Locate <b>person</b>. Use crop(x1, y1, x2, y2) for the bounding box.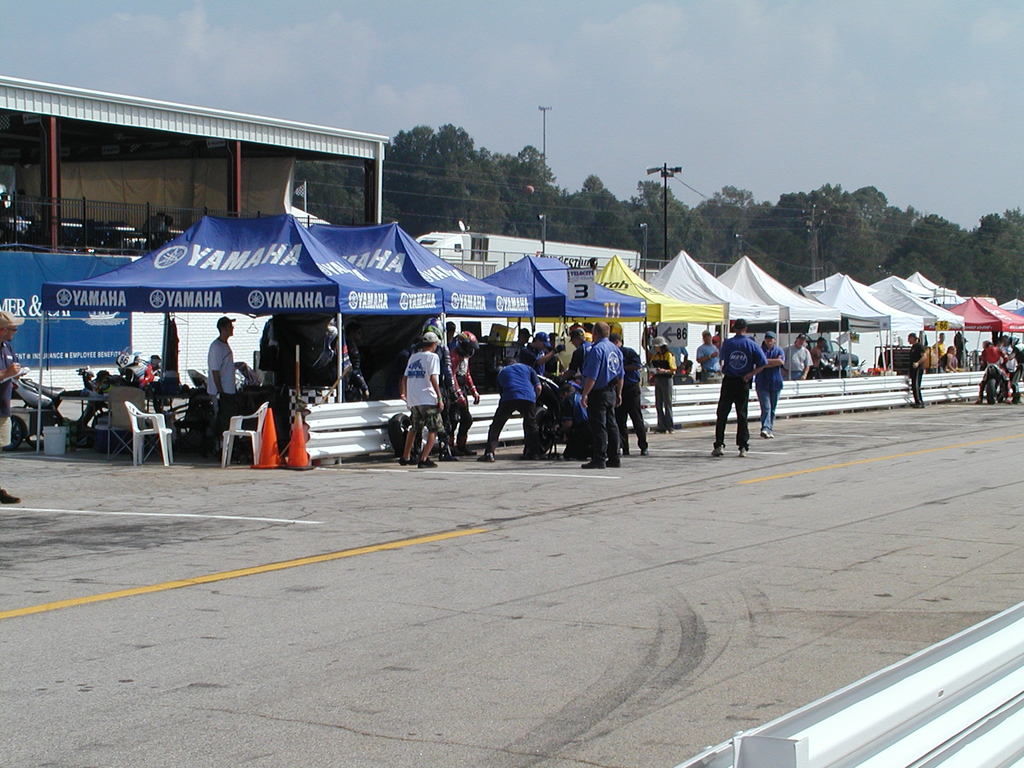
crop(752, 335, 778, 436).
